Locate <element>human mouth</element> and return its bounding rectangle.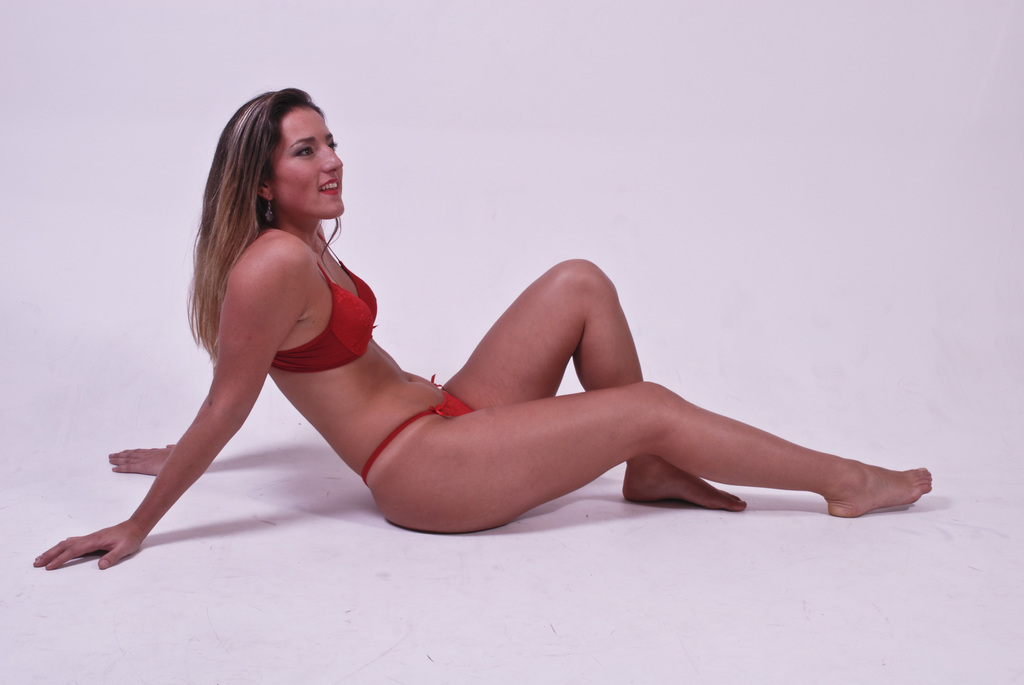
319, 180, 339, 196.
